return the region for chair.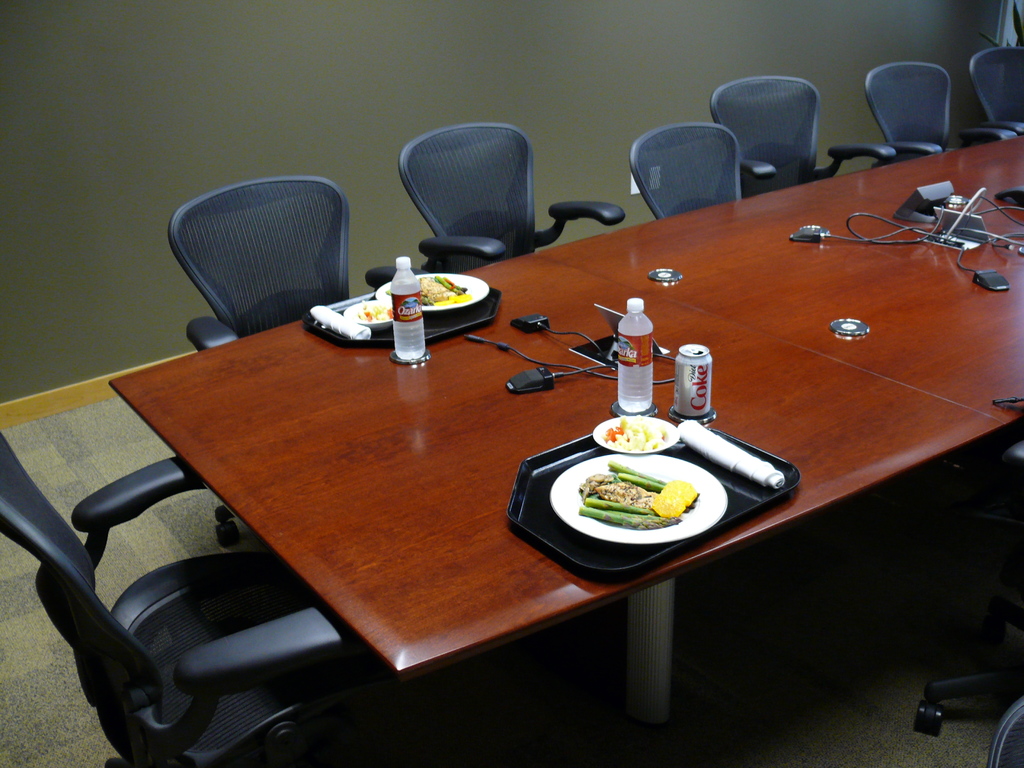
710:73:895:198.
